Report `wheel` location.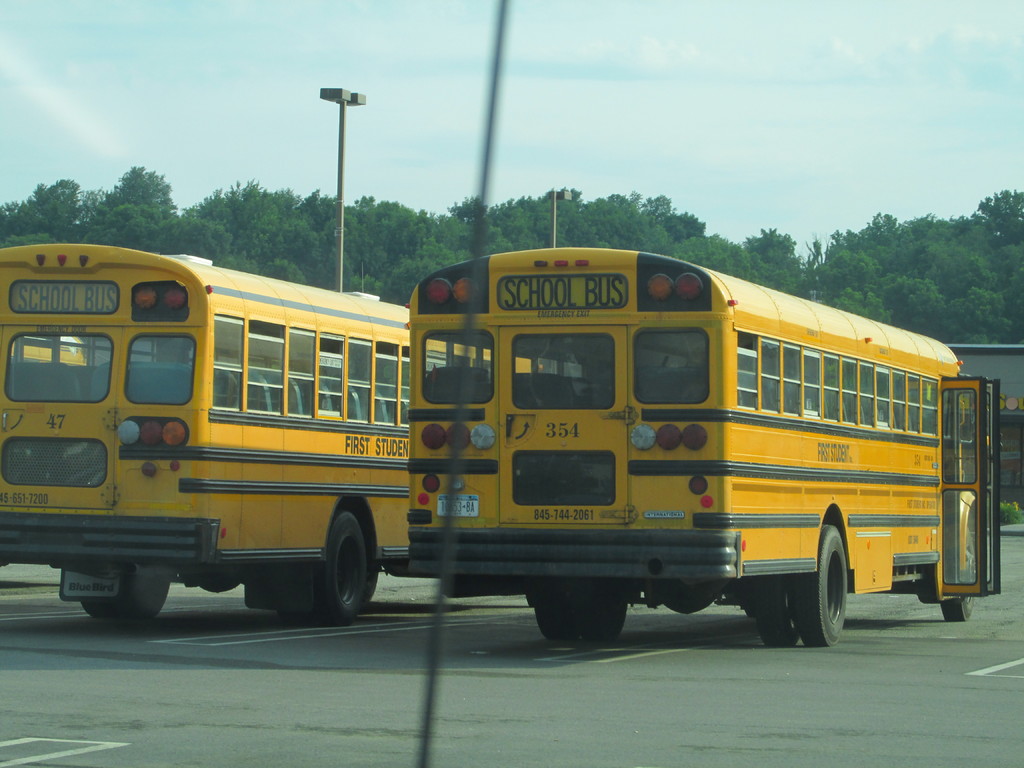
Report: <region>533, 580, 578, 641</region>.
